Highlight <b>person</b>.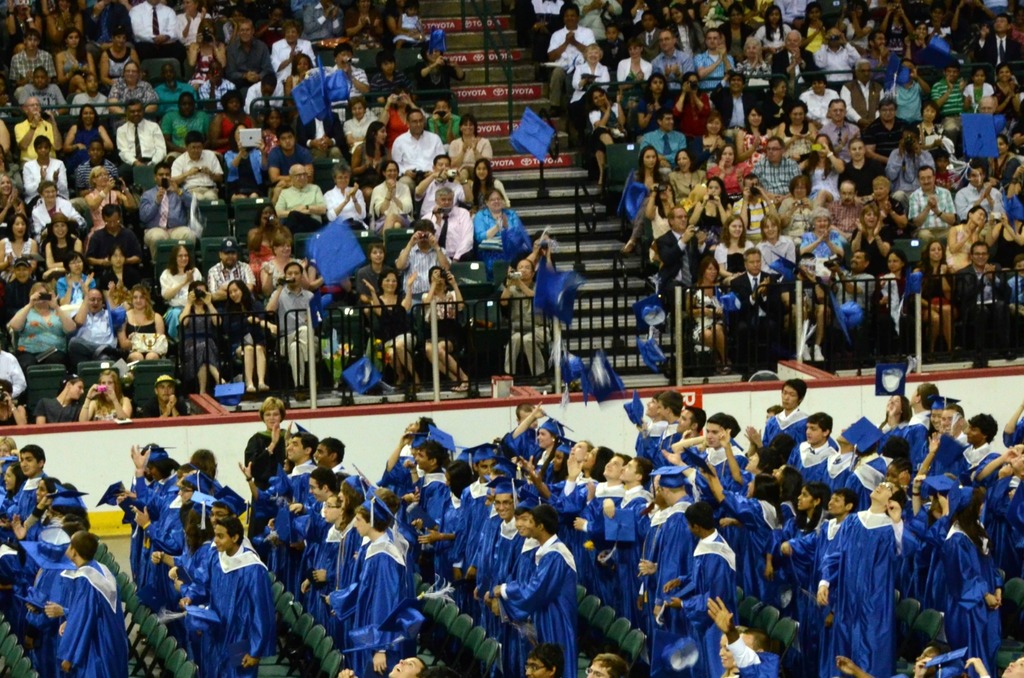
Highlighted region: [17,65,65,121].
